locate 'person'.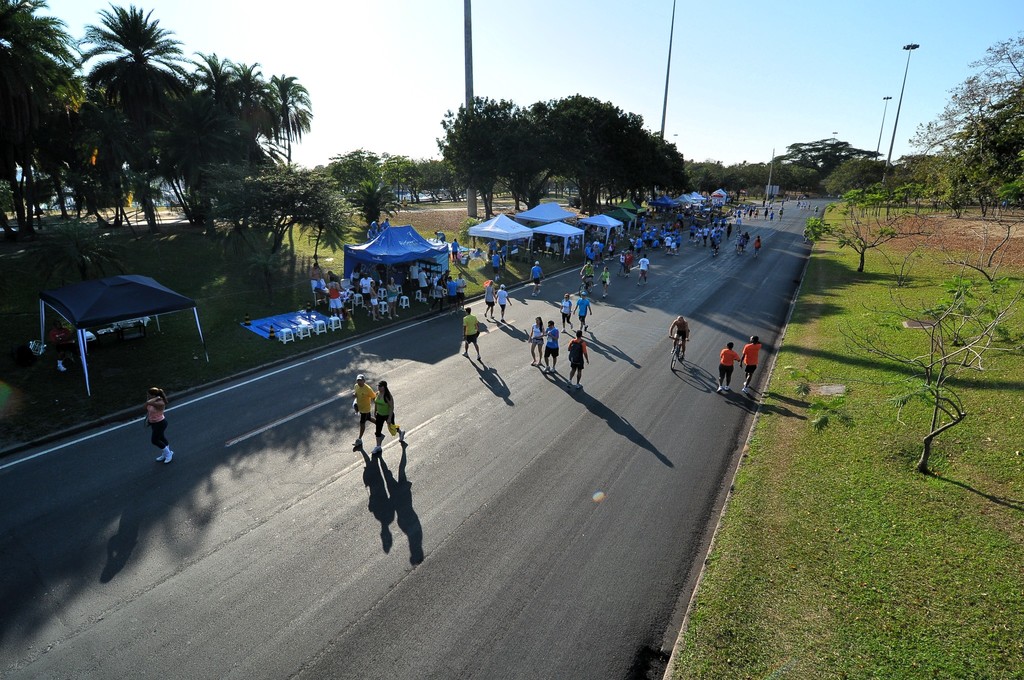
Bounding box: {"x1": 740, "y1": 336, "x2": 762, "y2": 391}.
